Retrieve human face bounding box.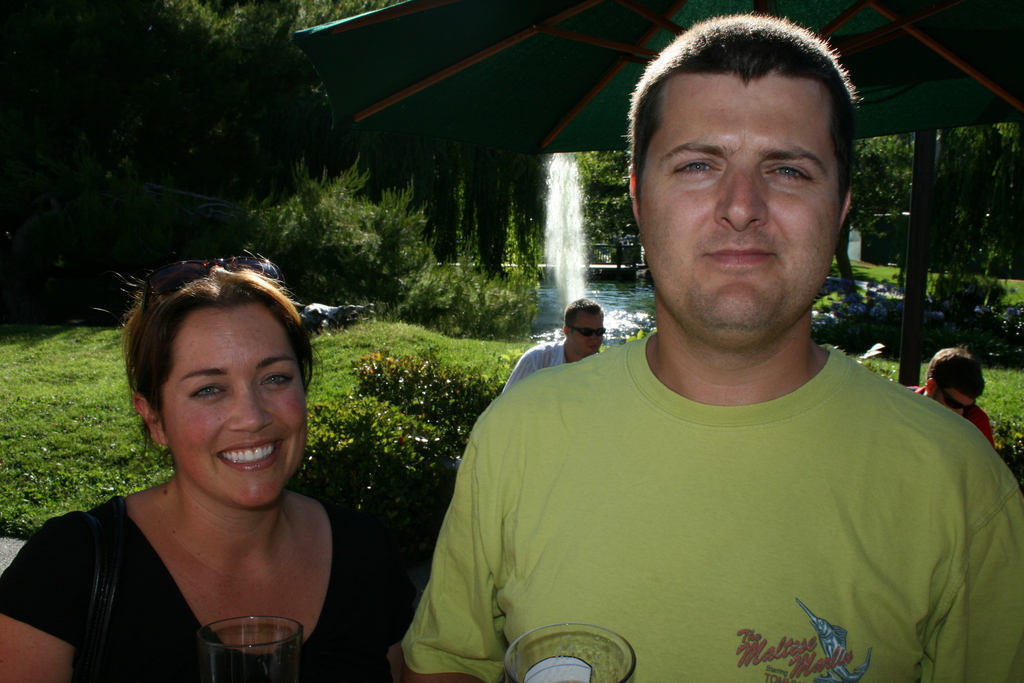
Bounding box: locate(940, 388, 978, 415).
